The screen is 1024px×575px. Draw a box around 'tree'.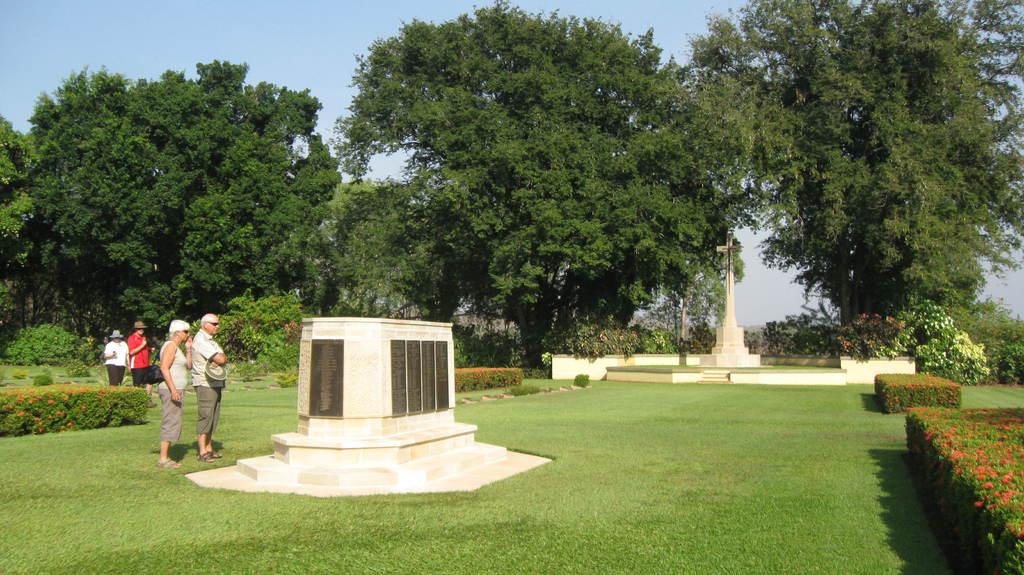
(0, 54, 349, 377).
